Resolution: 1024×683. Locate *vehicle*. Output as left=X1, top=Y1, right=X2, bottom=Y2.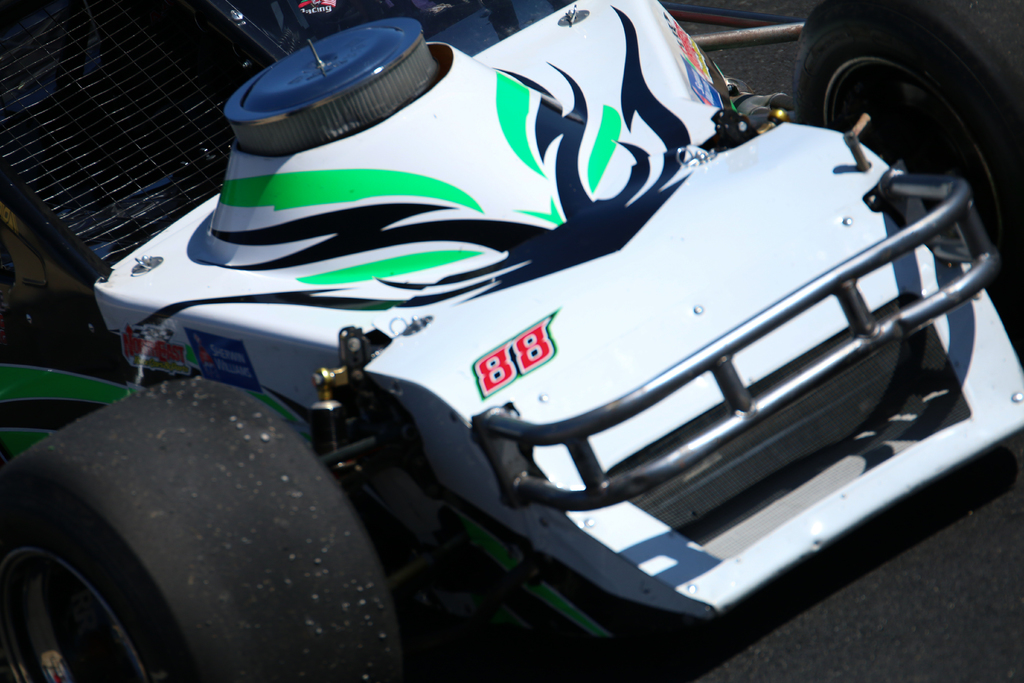
left=0, top=0, right=1023, bottom=682.
